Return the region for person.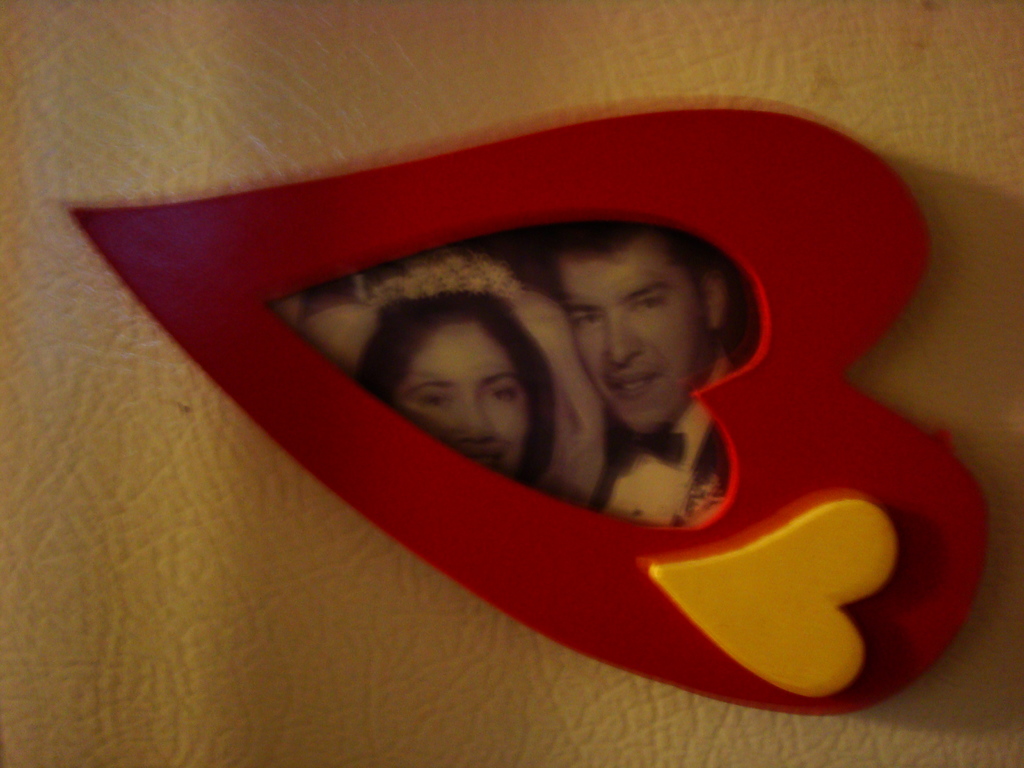
locate(360, 295, 561, 485).
